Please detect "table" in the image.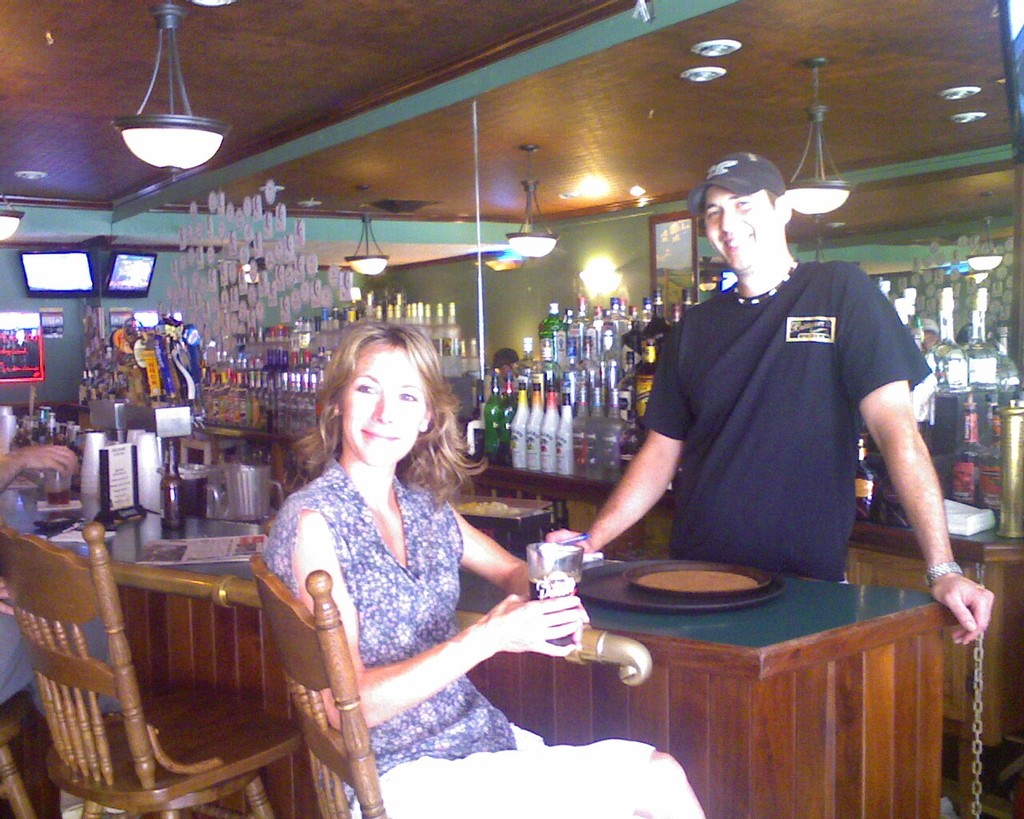
bbox=(15, 480, 970, 818).
